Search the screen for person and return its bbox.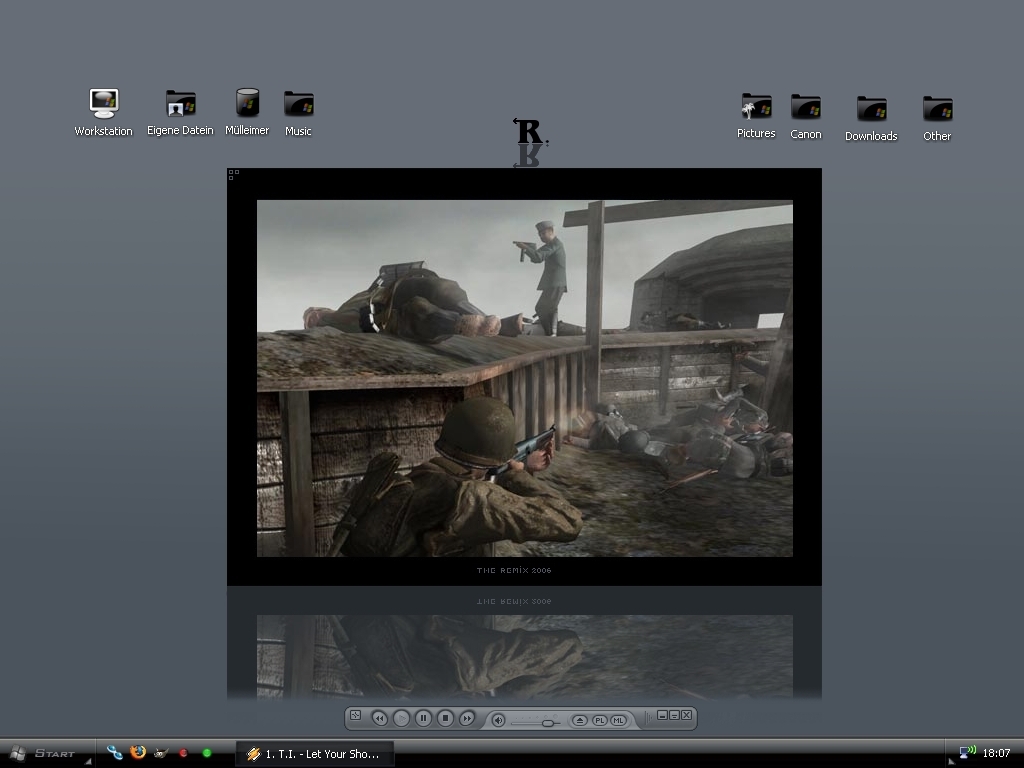
Found: [307, 265, 494, 346].
